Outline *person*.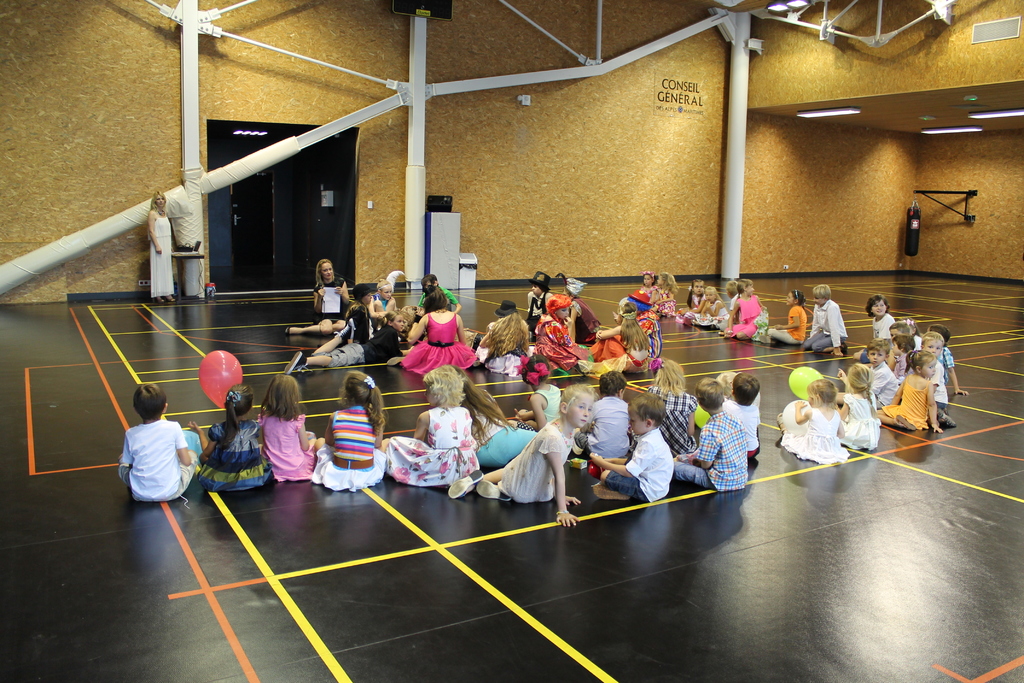
Outline: bbox(869, 290, 895, 358).
